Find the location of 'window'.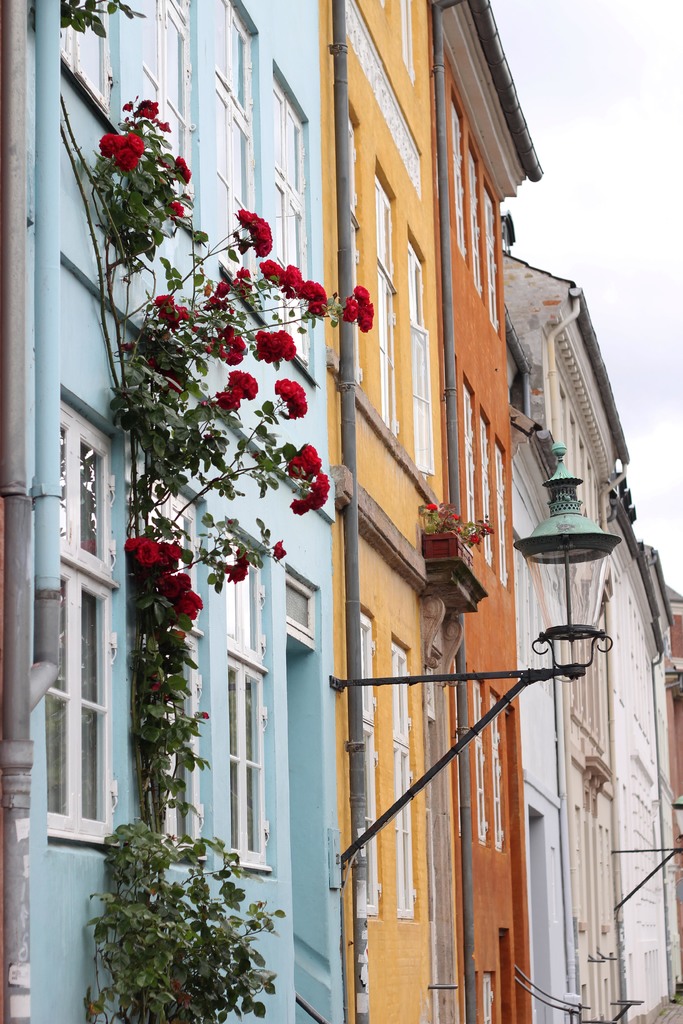
Location: 391,636,415,923.
